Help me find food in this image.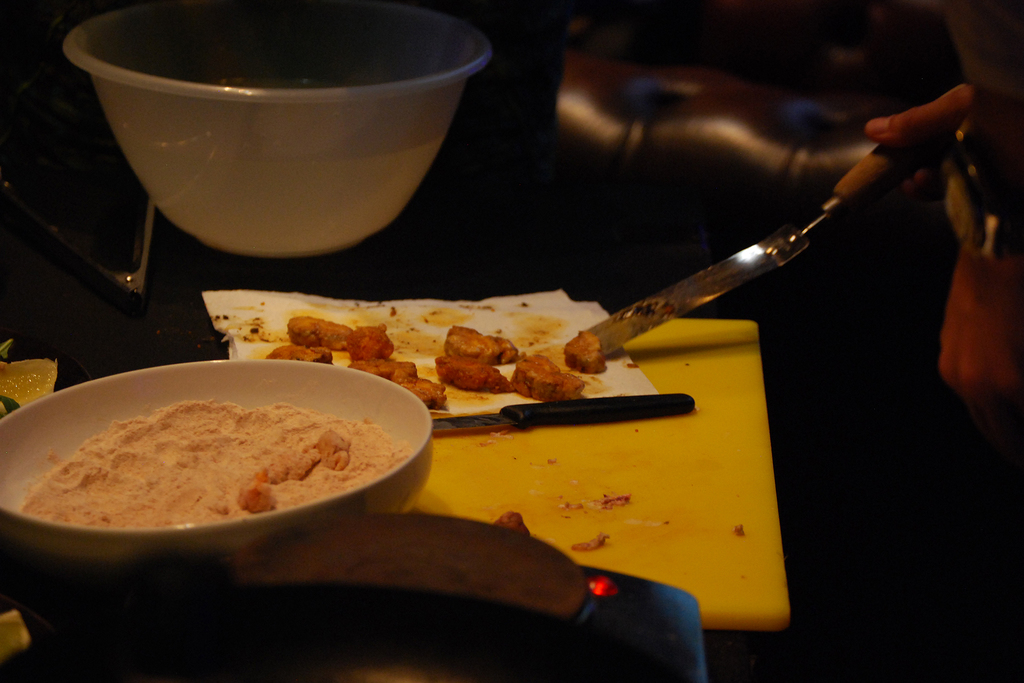
Found it: <bbox>399, 375, 450, 411</bbox>.
